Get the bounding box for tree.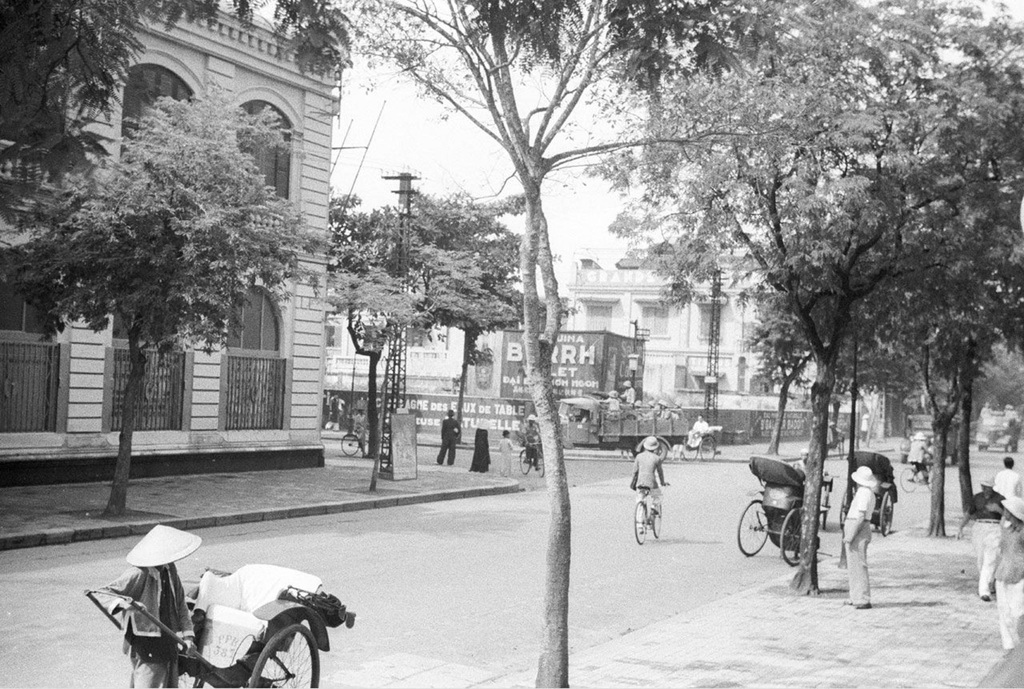
locate(330, 191, 483, 494).
